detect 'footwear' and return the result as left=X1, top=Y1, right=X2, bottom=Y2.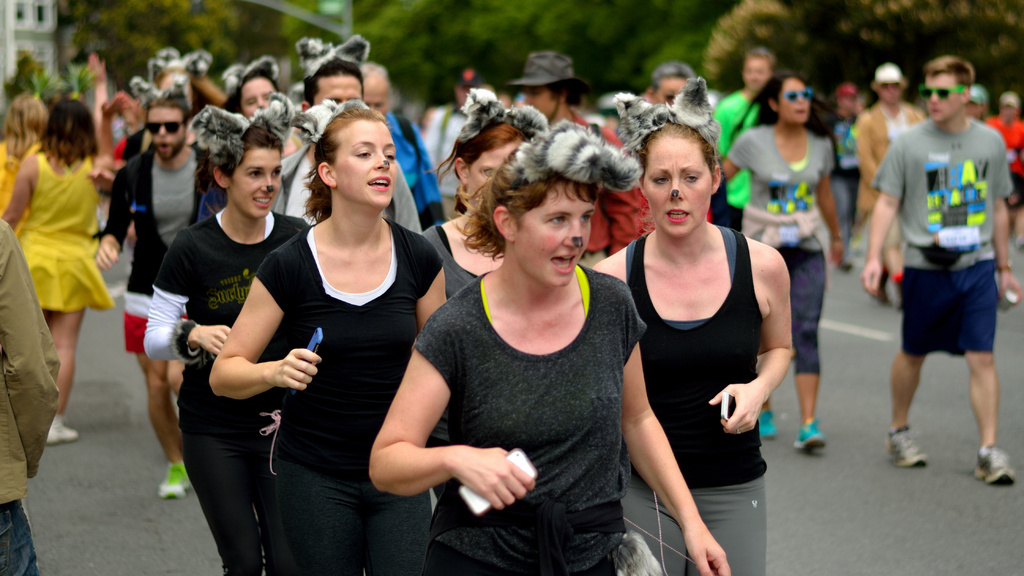
left=875, top=423, right=927, bottom=472.
